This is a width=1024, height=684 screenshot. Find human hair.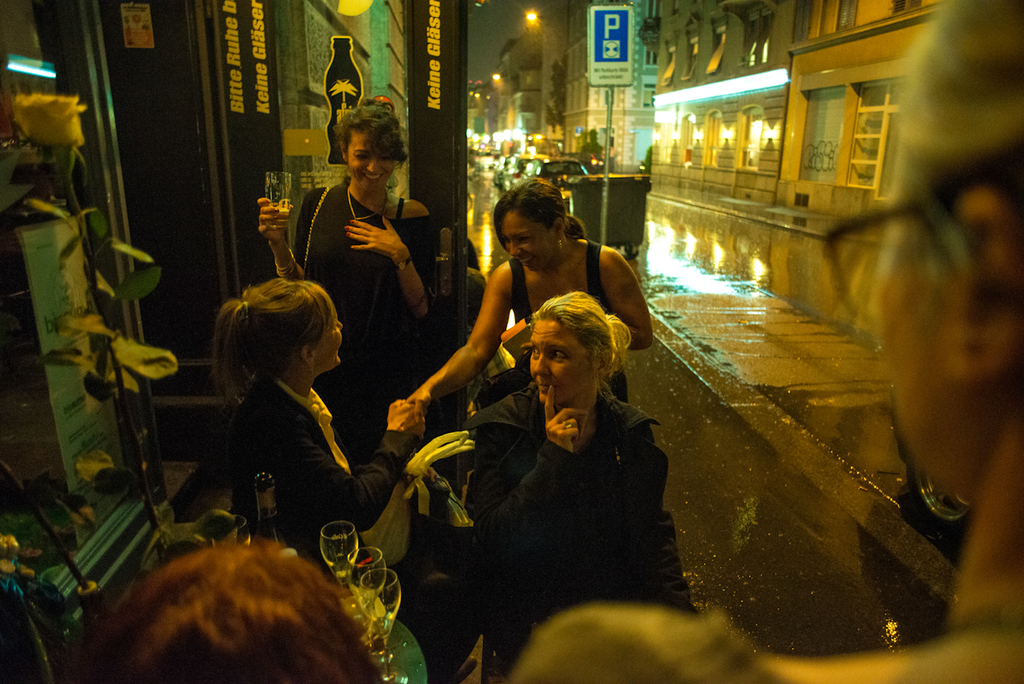
Bounding box: (x1=46, y1=536, x2=385, y2=683).
